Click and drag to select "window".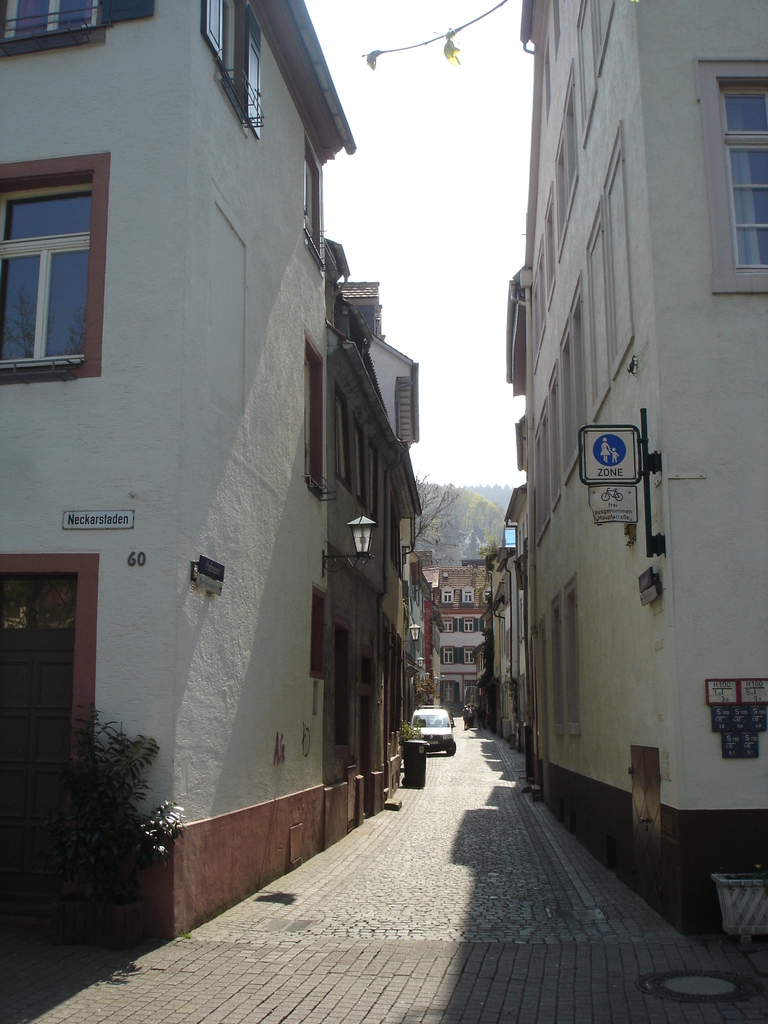
Selection: select_region(0, 179, 98, 370).
